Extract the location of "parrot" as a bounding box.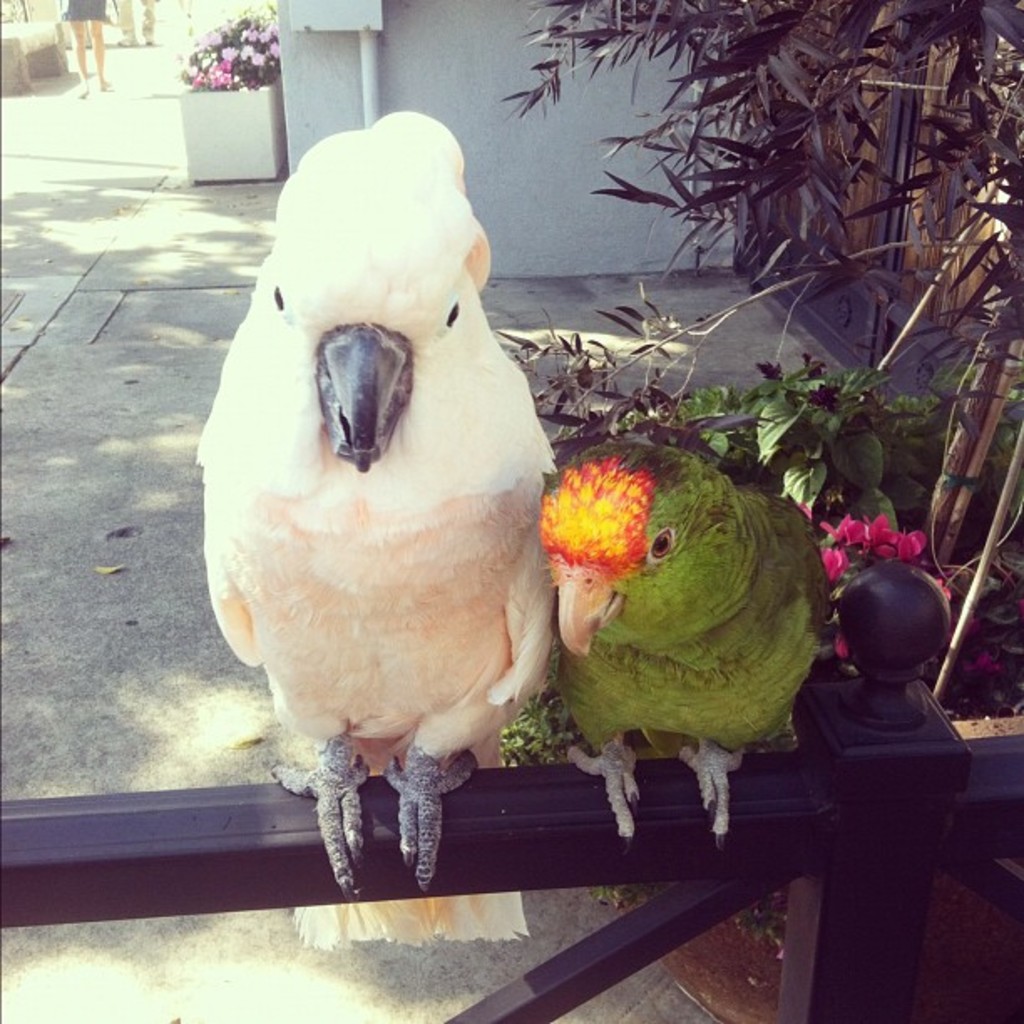
x1=540, y1=435, x2=830, y2=852.
